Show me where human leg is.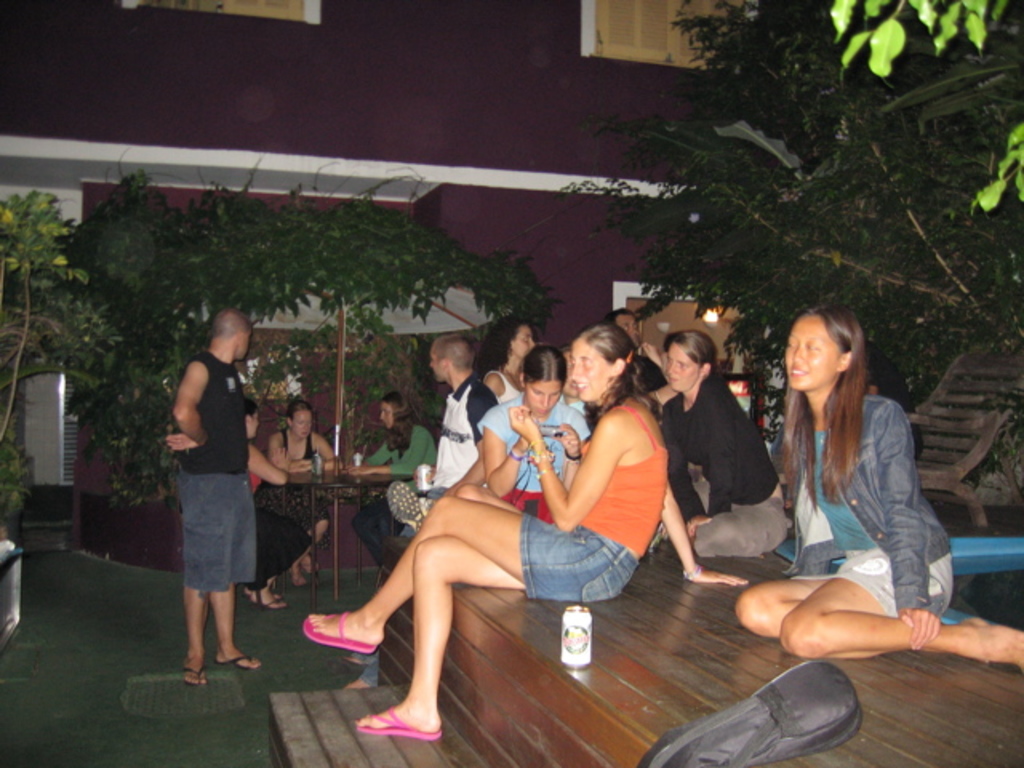
human leg is at l=742, t=555, r=1022, b=677.
